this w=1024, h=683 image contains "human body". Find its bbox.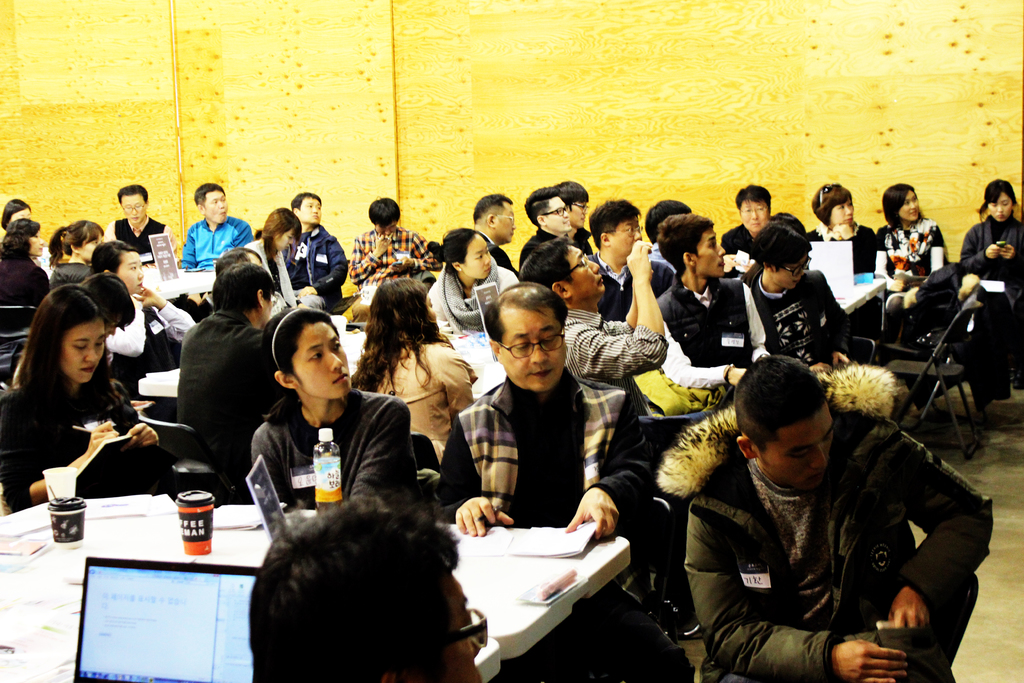
<bbox>97, 218, 175, 270</bbox>.
